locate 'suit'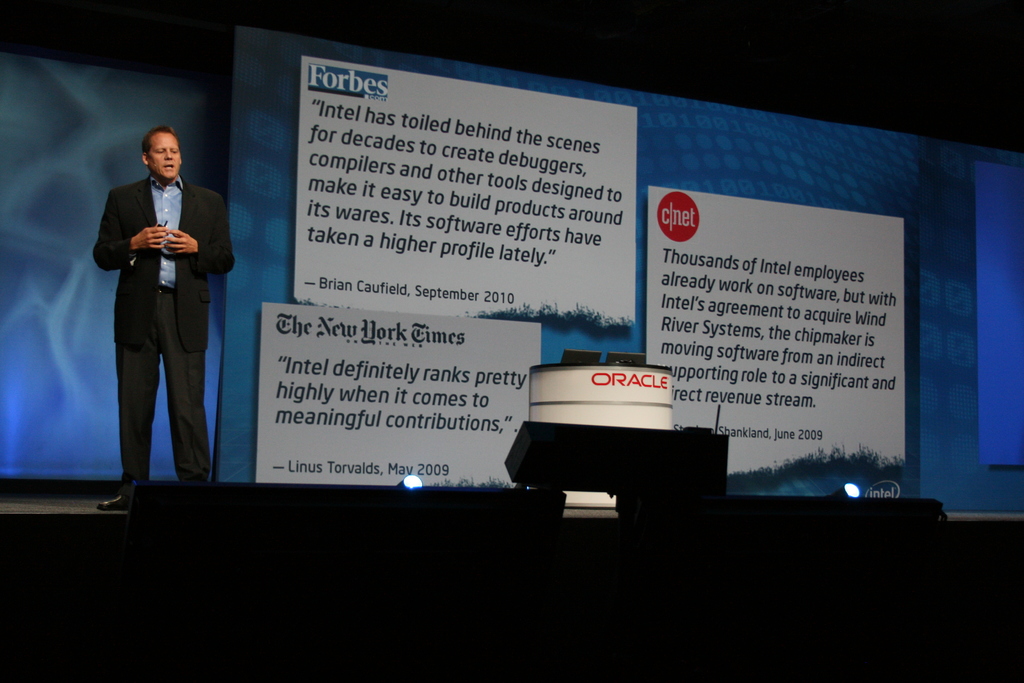
101,183,212,499
